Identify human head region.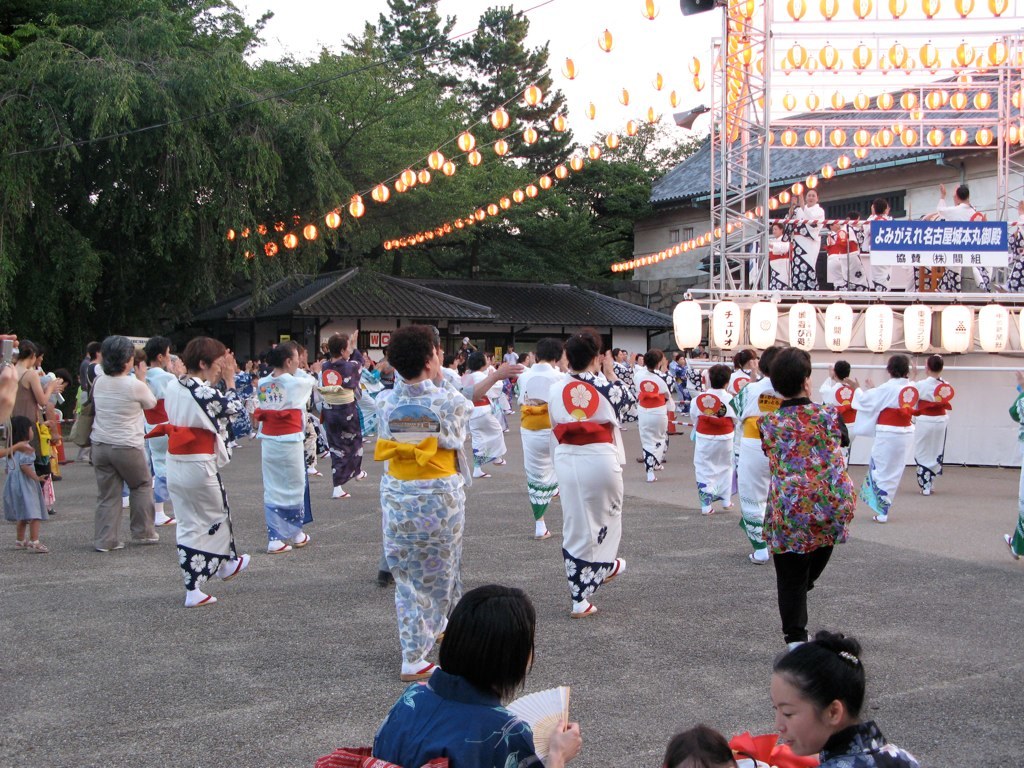
Region: [left=52, top=368, right=74, bottom=391].
